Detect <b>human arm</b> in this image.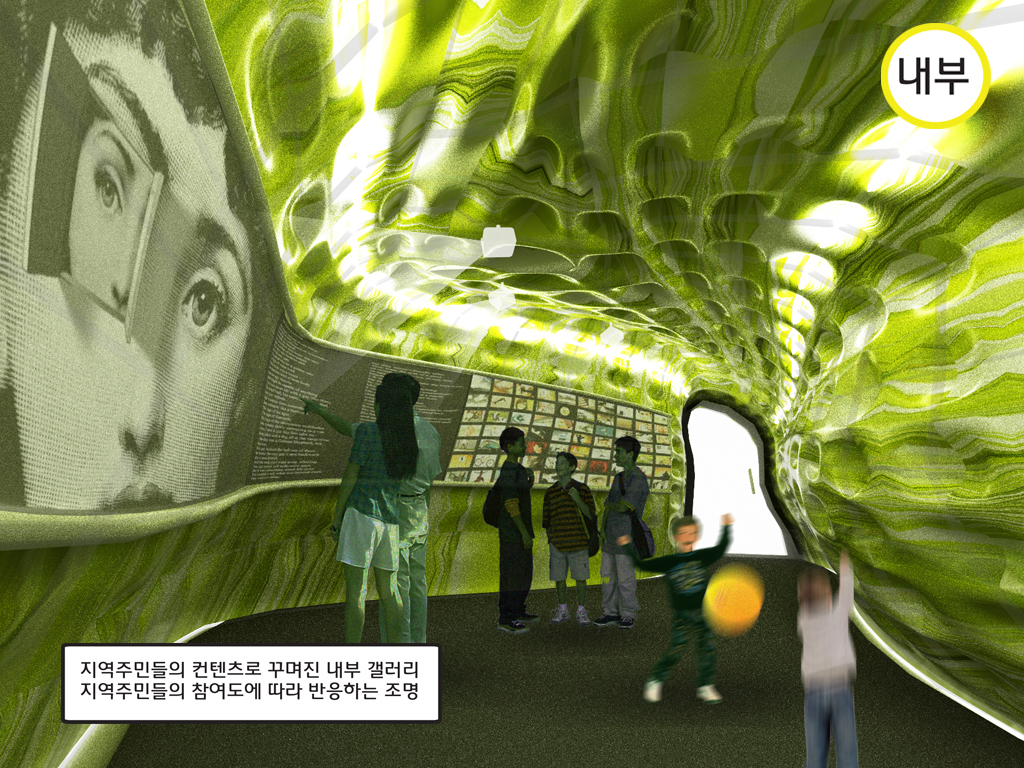
Detection: rect(429, 427, 442, 490).
